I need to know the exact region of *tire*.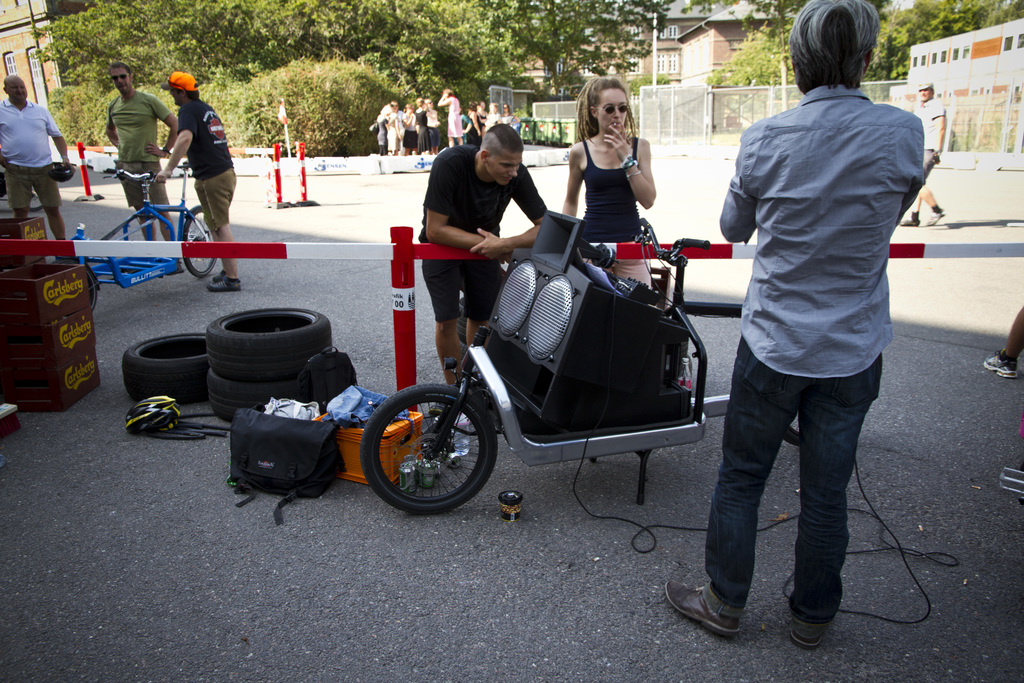
Region: (x1=123, y1=334, x2=211, y2=405).
